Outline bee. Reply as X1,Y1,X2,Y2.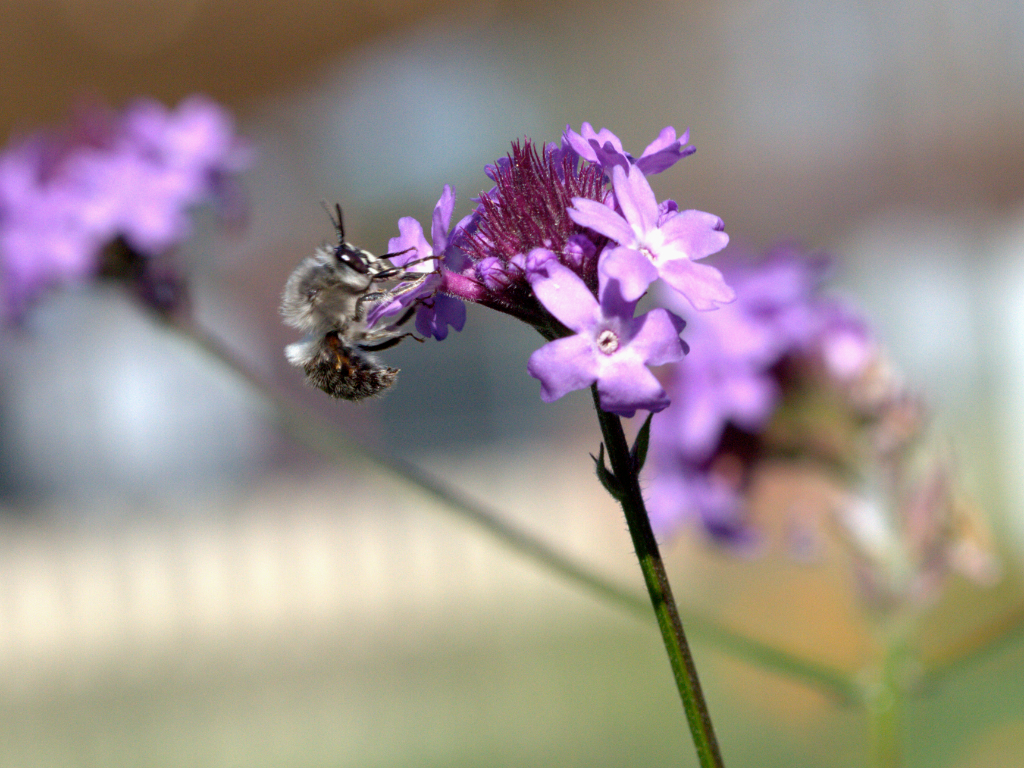
275,197,461,420.
